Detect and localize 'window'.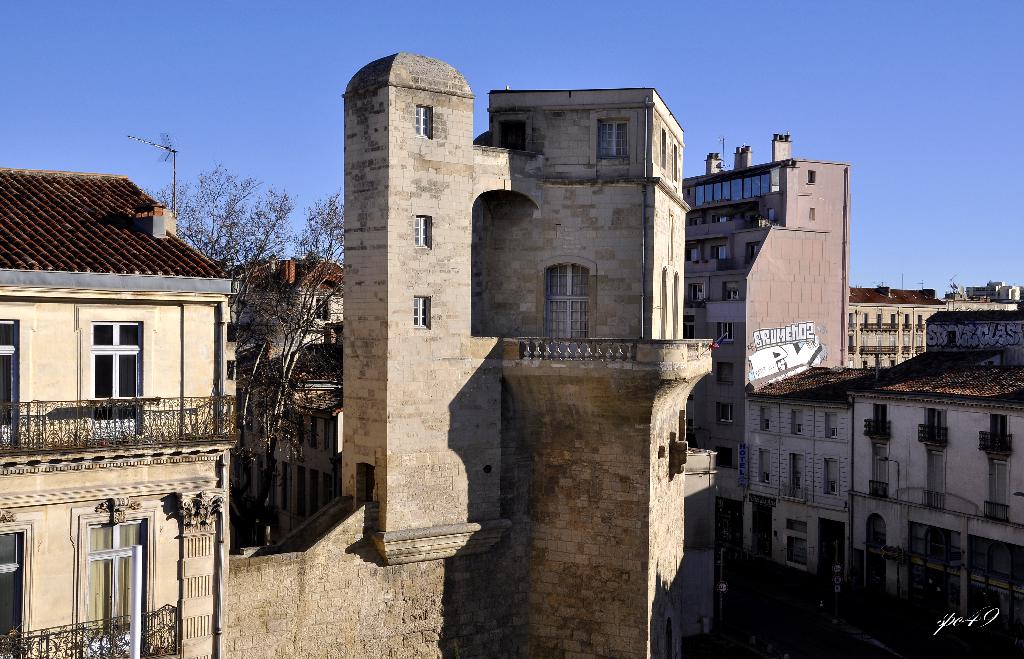
Localized at region(413, 293, 430, 331).
